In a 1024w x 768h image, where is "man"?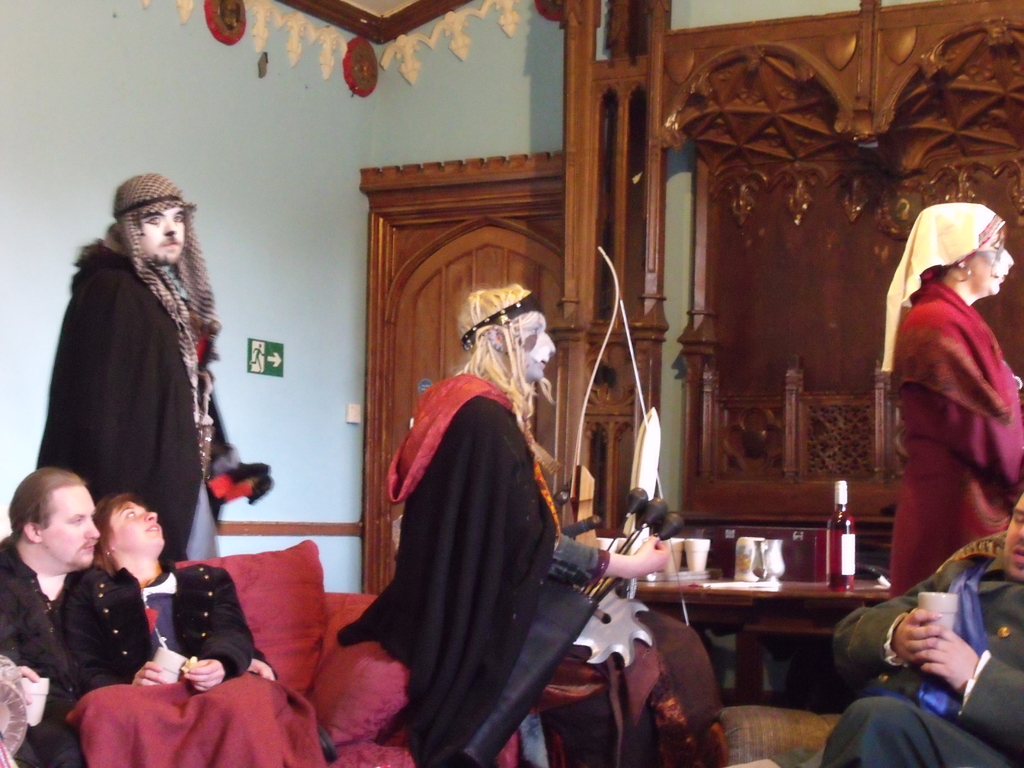
<region>31, 173, 269, 561</region>.
